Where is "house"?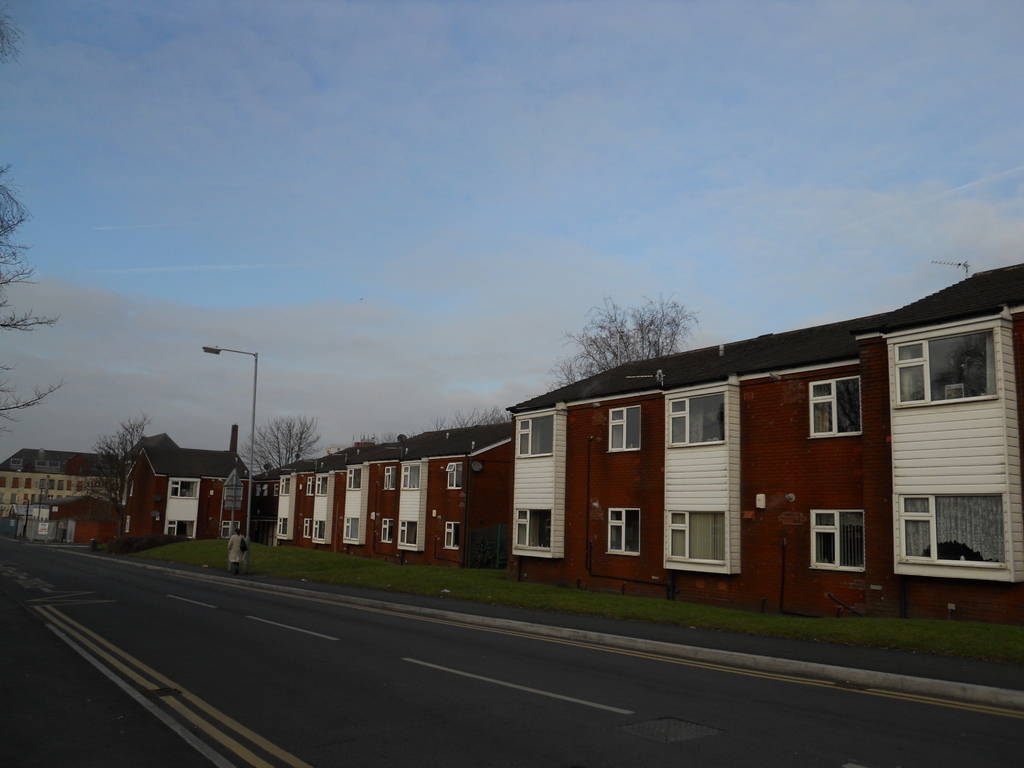
273 416 522 561.
